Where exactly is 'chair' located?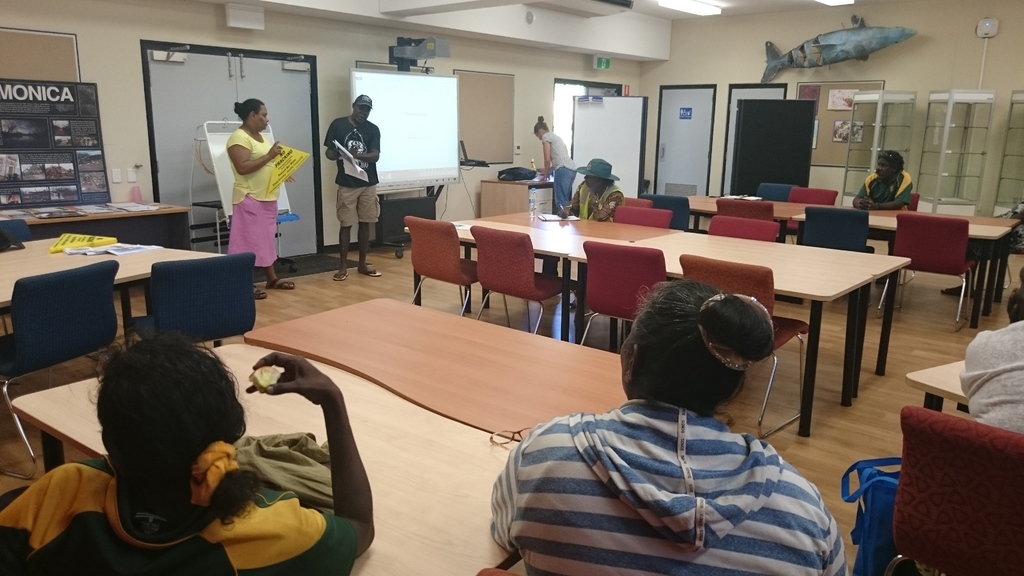
Its bounding box is x1=881 y1=404 x2=1023 y2=575.
